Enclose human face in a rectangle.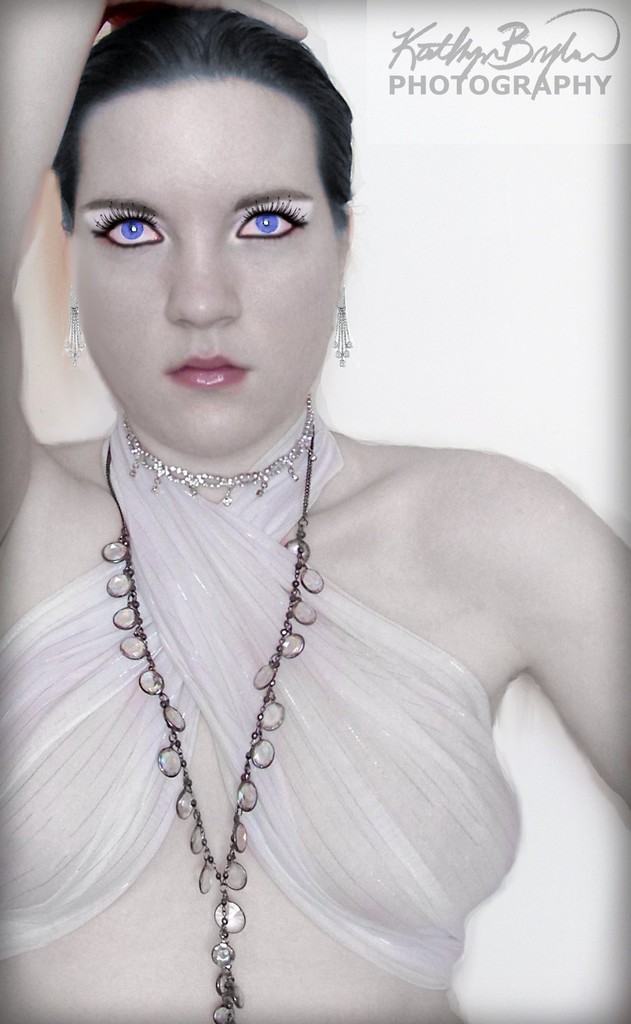
x1=80 y1=71 x2=338 y2=461.
